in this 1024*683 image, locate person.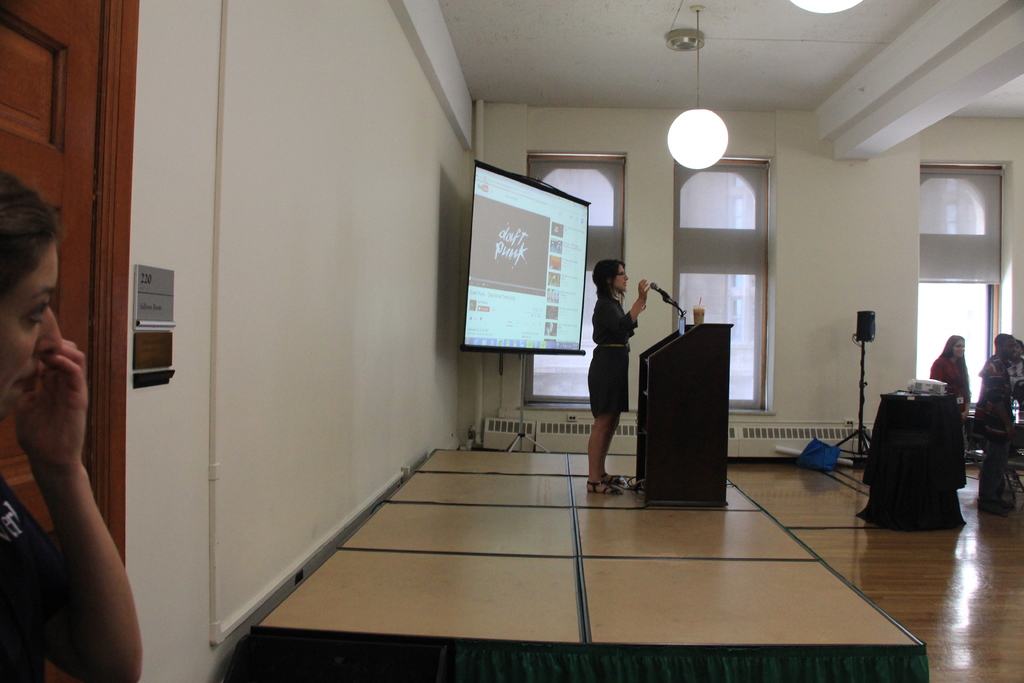
Bounding box: {"left": 1002, "top": 332, "right": 1023, "bottom": 415}.
